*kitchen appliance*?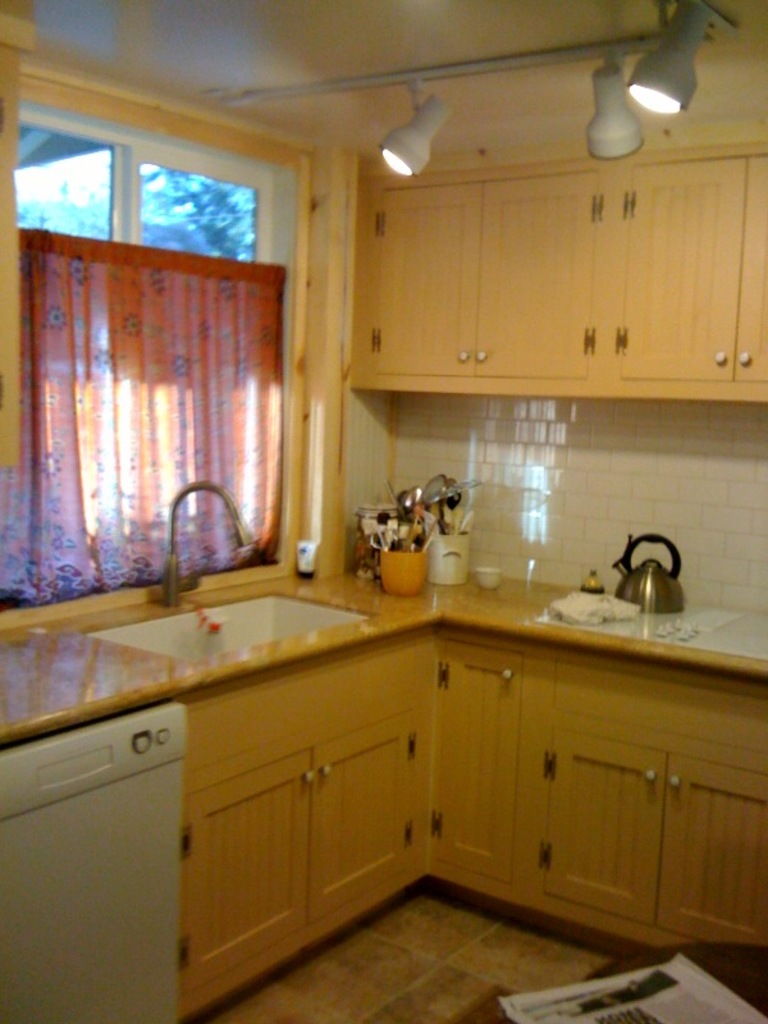
l=616, t=530, r=685, b=611
